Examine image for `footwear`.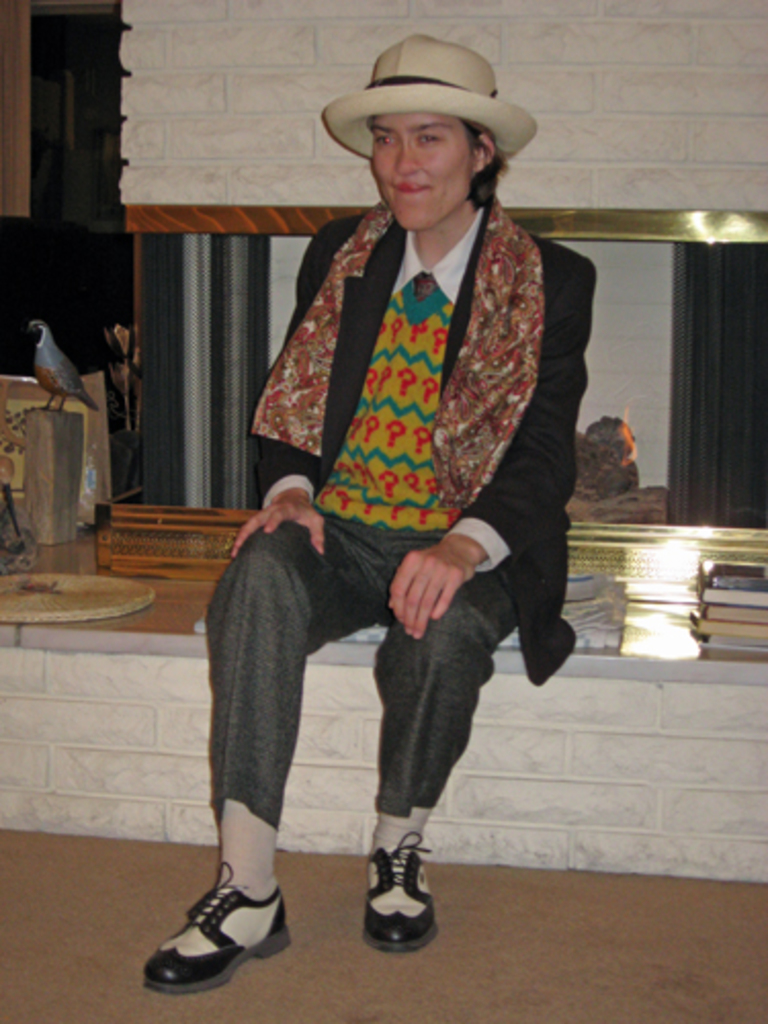
Examination result: [left=362, top=848, right=446, bottom=946].
